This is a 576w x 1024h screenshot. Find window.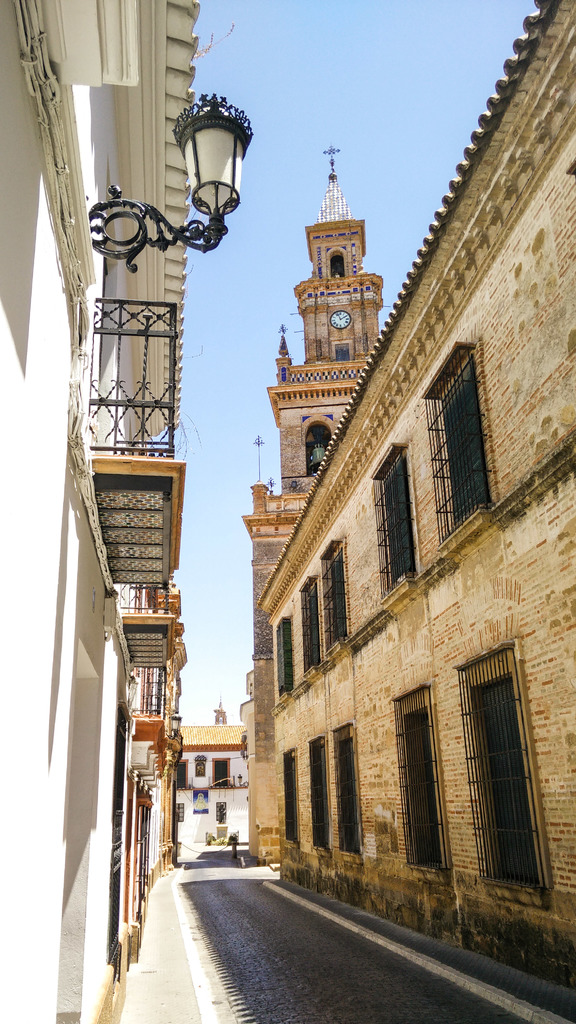
Bounding box: 298 571 323 683.
